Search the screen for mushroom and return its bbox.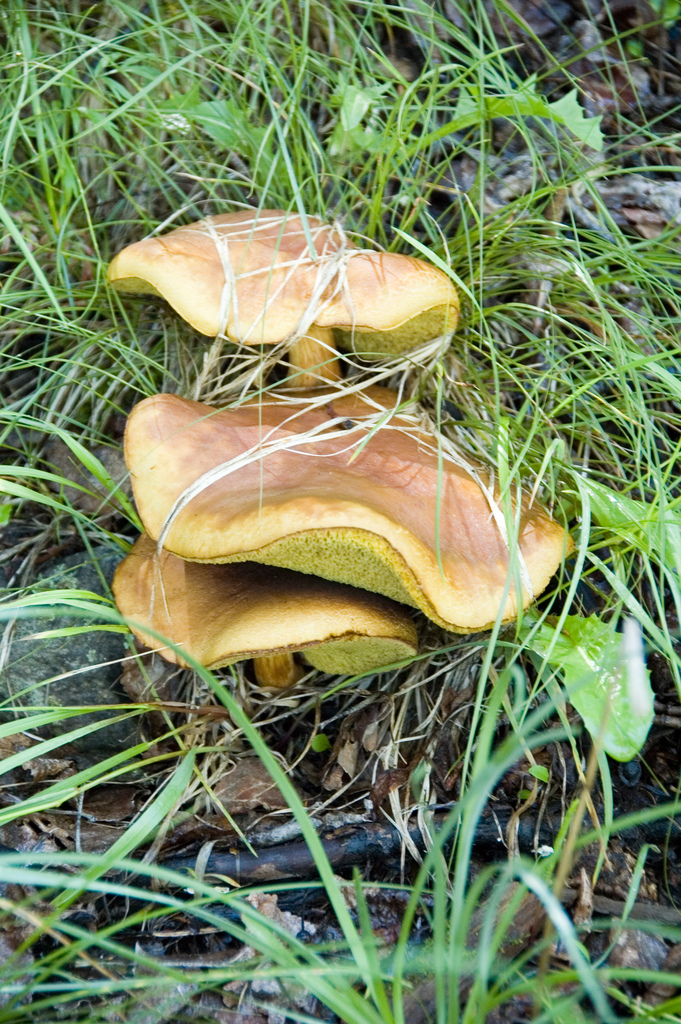
Found: (88, 218, 491, 411).
